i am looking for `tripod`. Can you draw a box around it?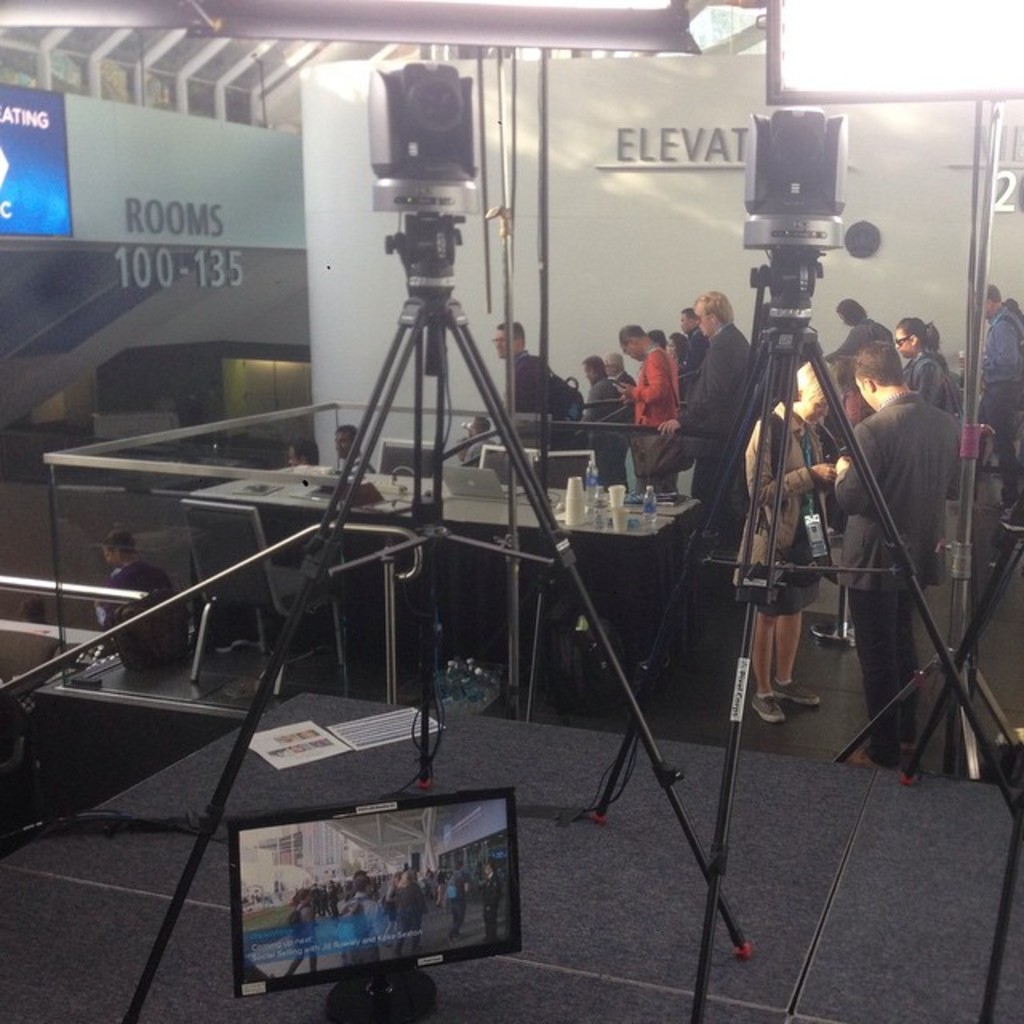
Sure, the bounding box is detection(115, 216, 755, 1022).
